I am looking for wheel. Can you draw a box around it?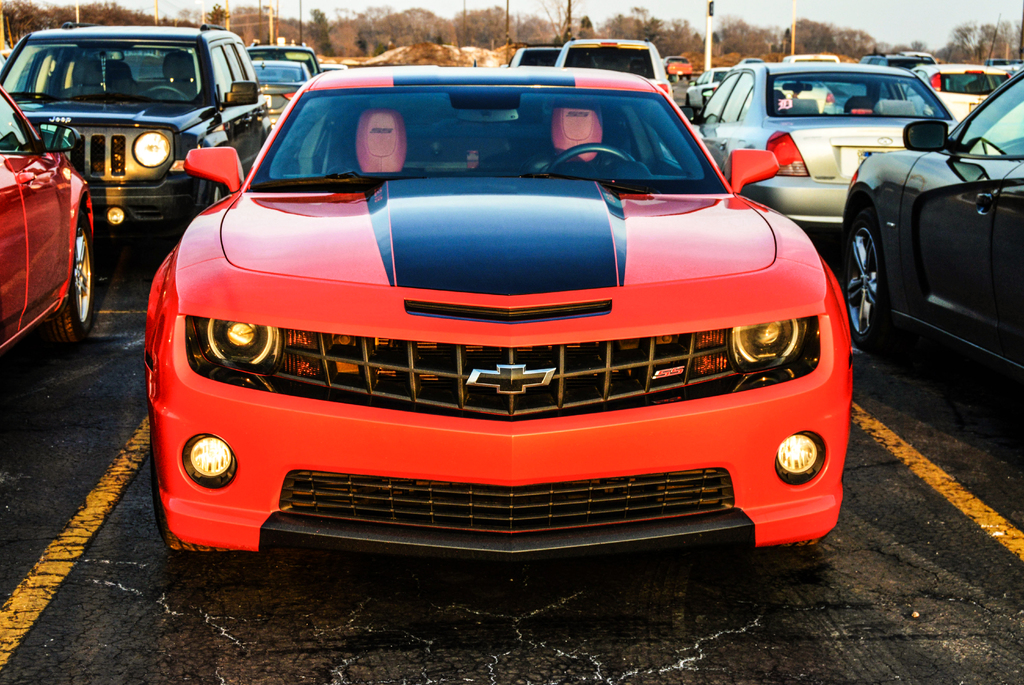
Sure, the bounding box is bbox=[42, 213, 91, 338].
